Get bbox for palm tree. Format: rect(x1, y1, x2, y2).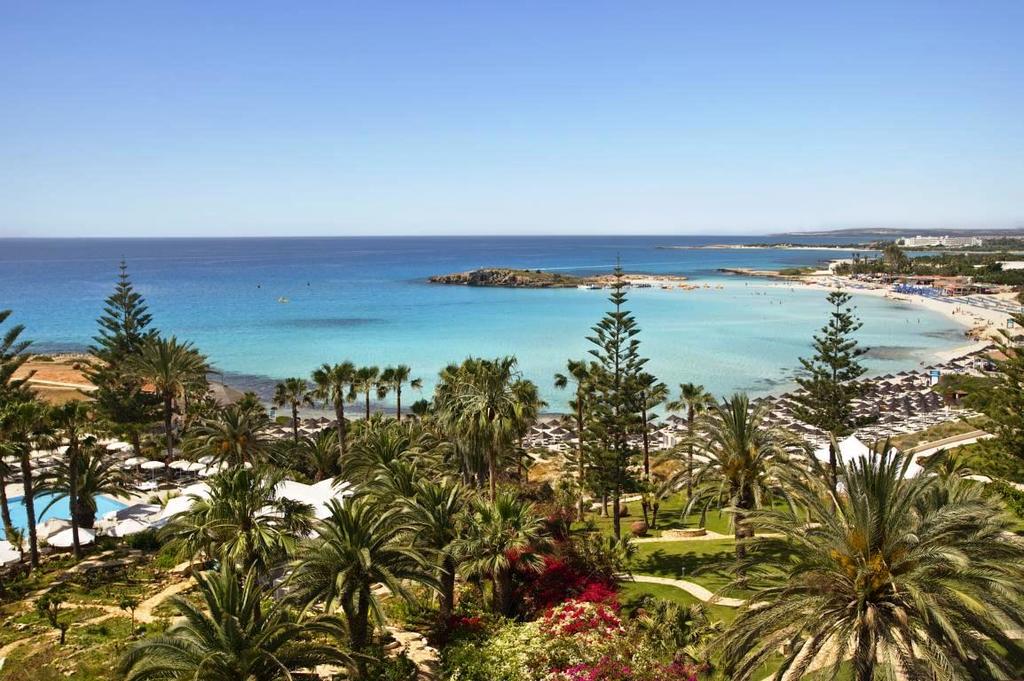
rect(393, 482, 473, 584).
